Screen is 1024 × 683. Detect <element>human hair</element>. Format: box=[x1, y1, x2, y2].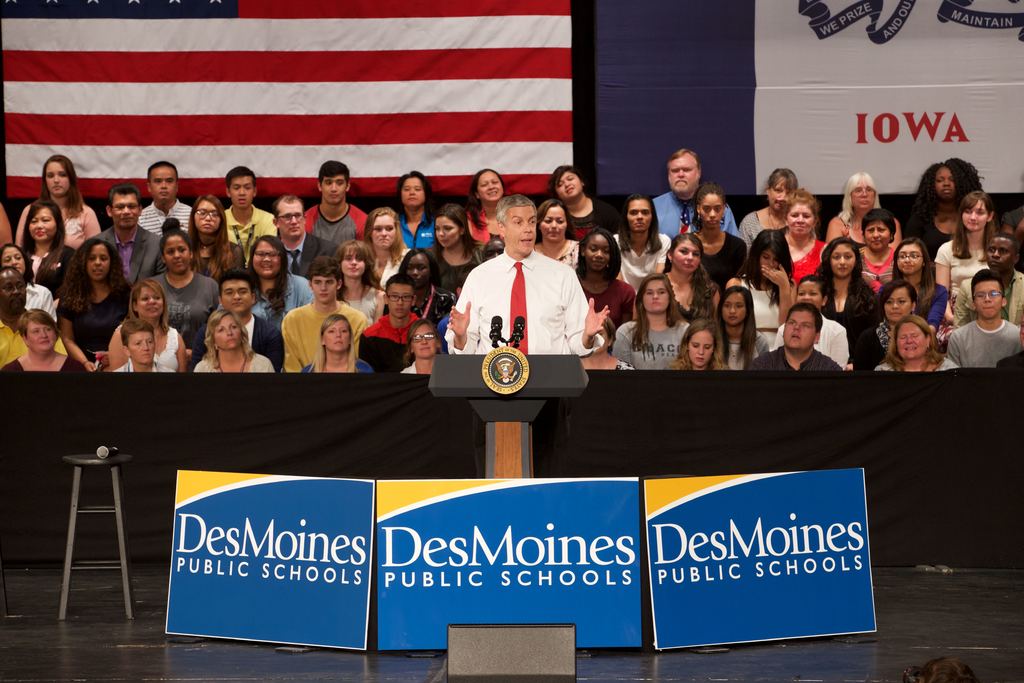
box=[385, 270, 413, 299].
